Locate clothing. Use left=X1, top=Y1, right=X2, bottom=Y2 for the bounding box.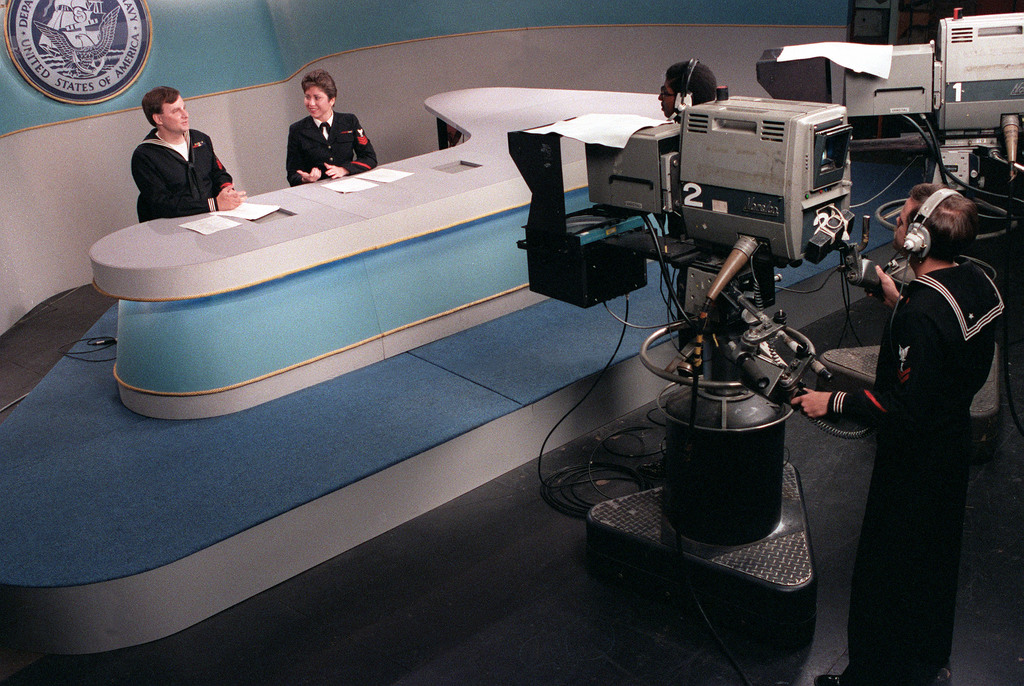
left=283, top=112, right=378, bottom=193.
